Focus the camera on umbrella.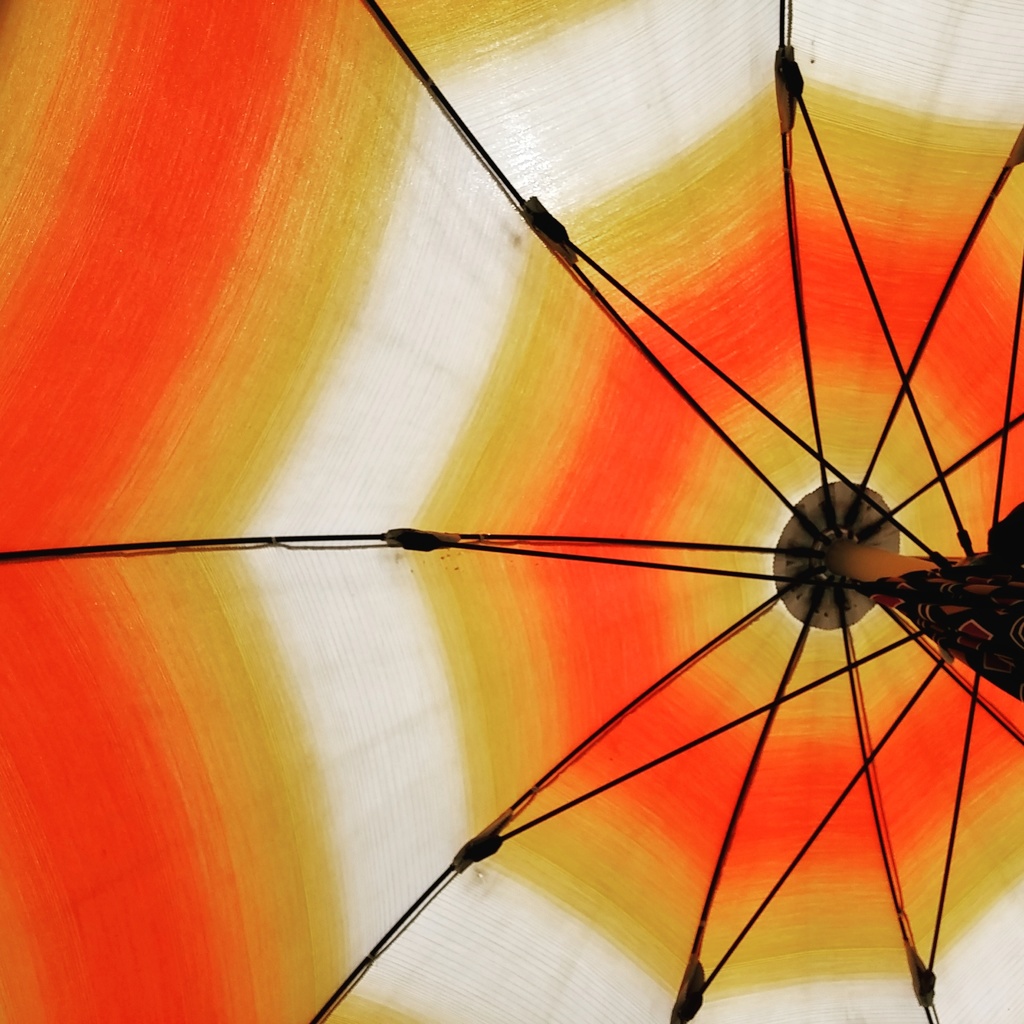
Focus region: [left=0, top=0, right=1023, bottom=1023].
